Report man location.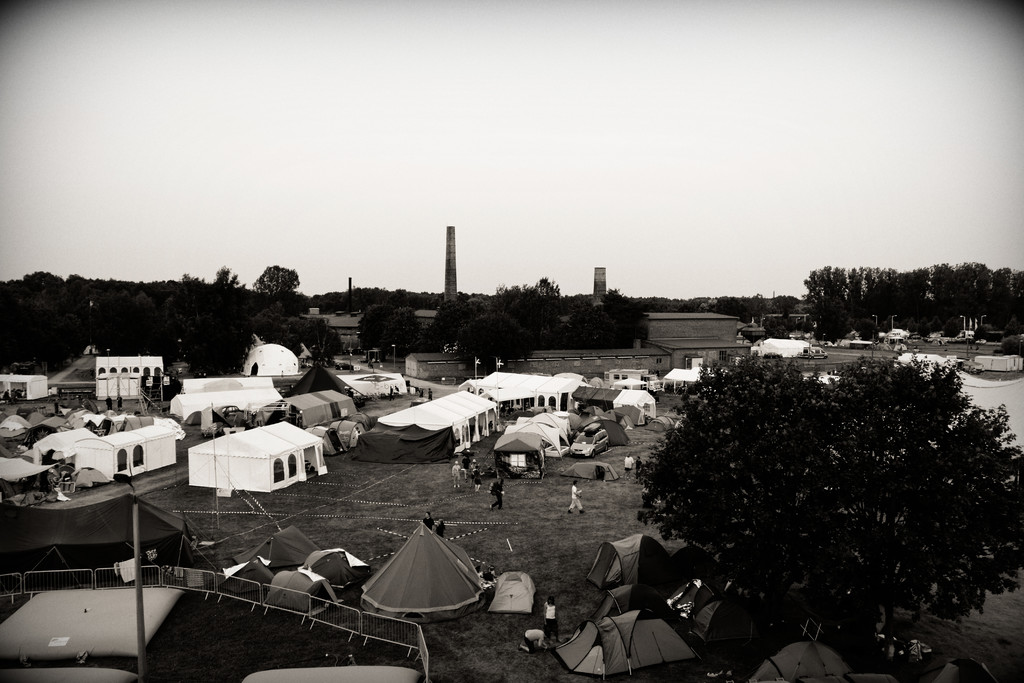
Report: bbox=[472, 464, 485, 491].
